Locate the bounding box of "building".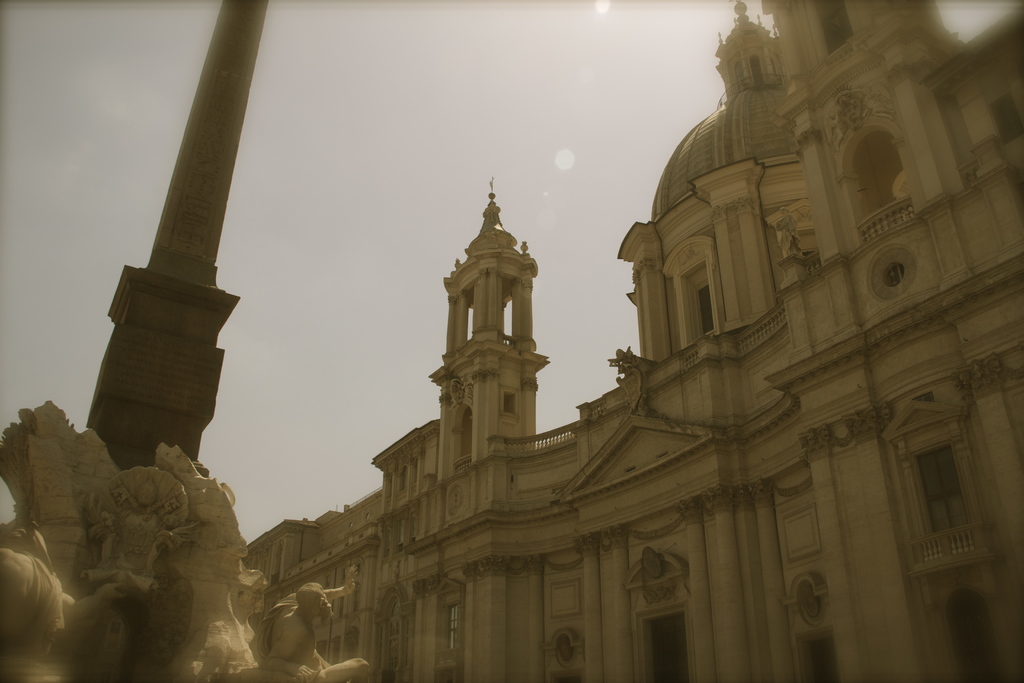
Bounding box: <bbox>241, 0, 1023, 682</bbox>.
